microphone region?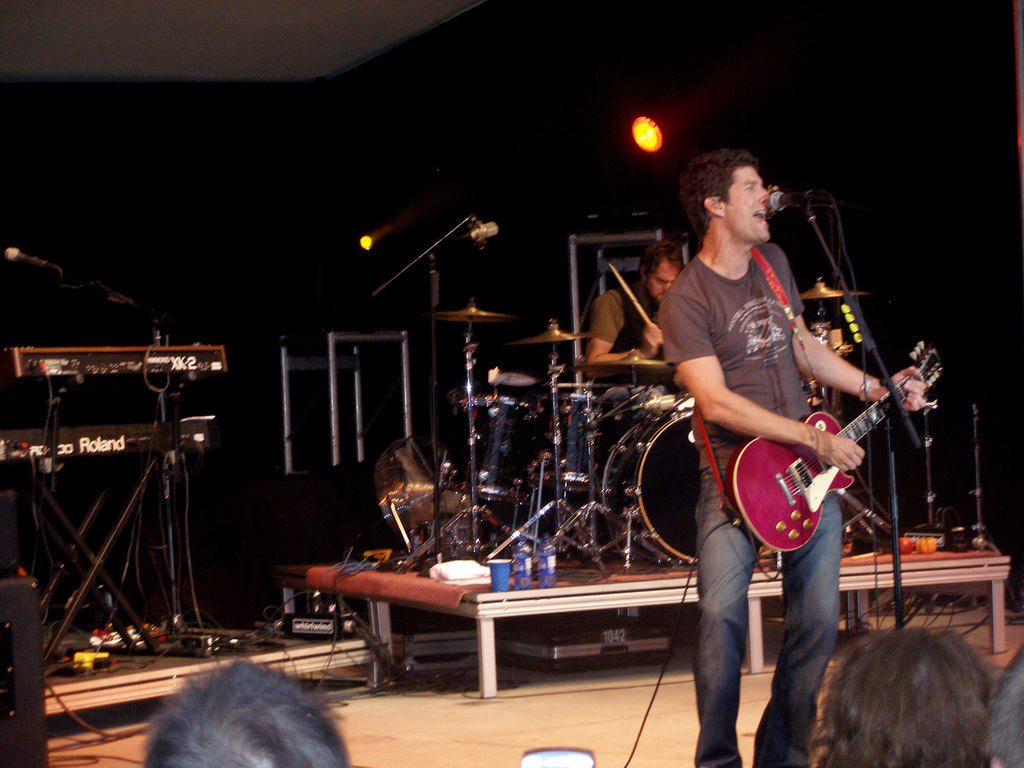
(754,182,836,218)
